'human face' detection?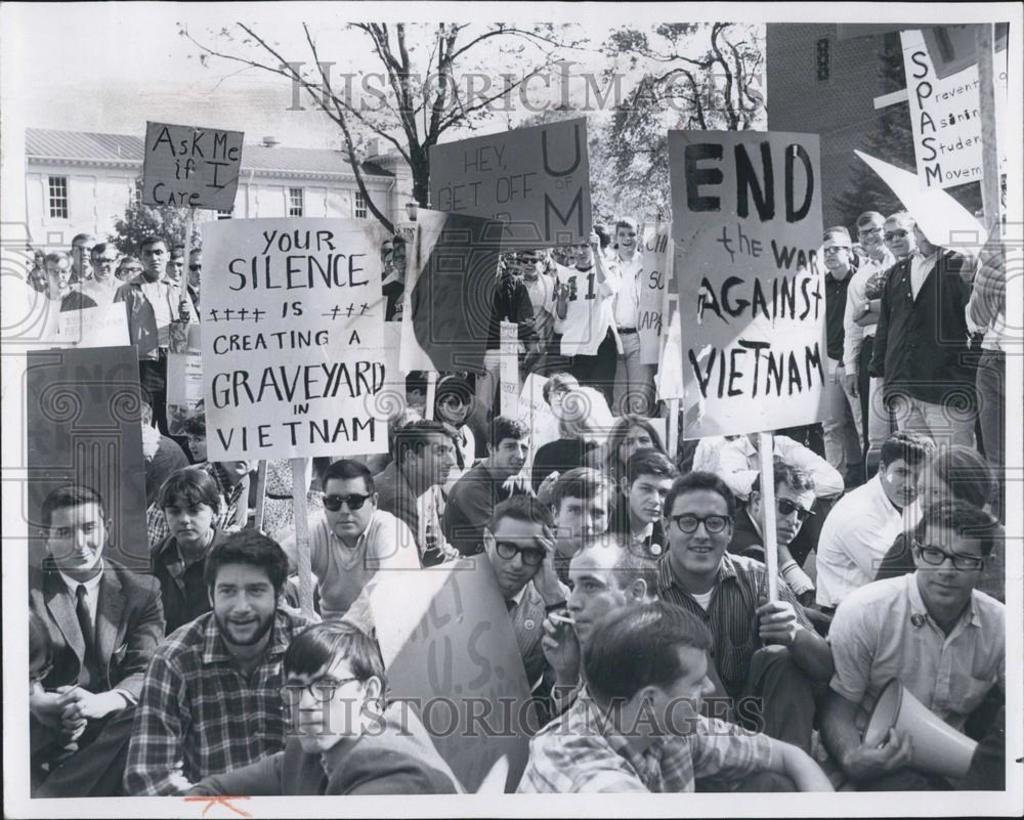
bbox=(616, 227, 635, 256)
